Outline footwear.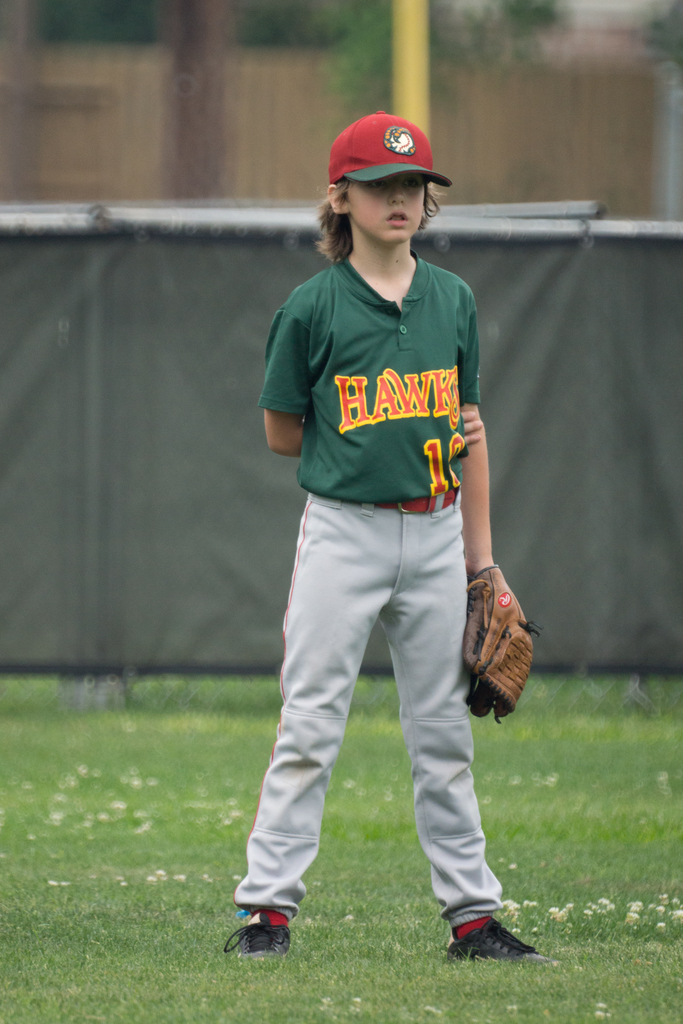
Outline: 230,912,304,974.
